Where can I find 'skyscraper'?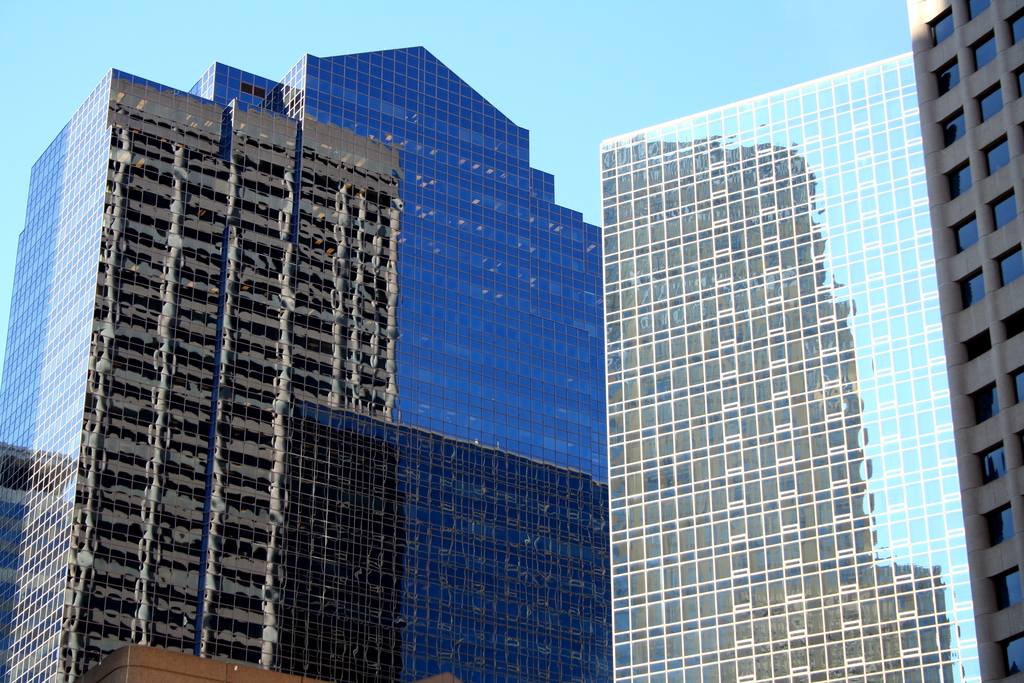
You can find it at [x1=1, y1=71, x2=401, y2=682].
